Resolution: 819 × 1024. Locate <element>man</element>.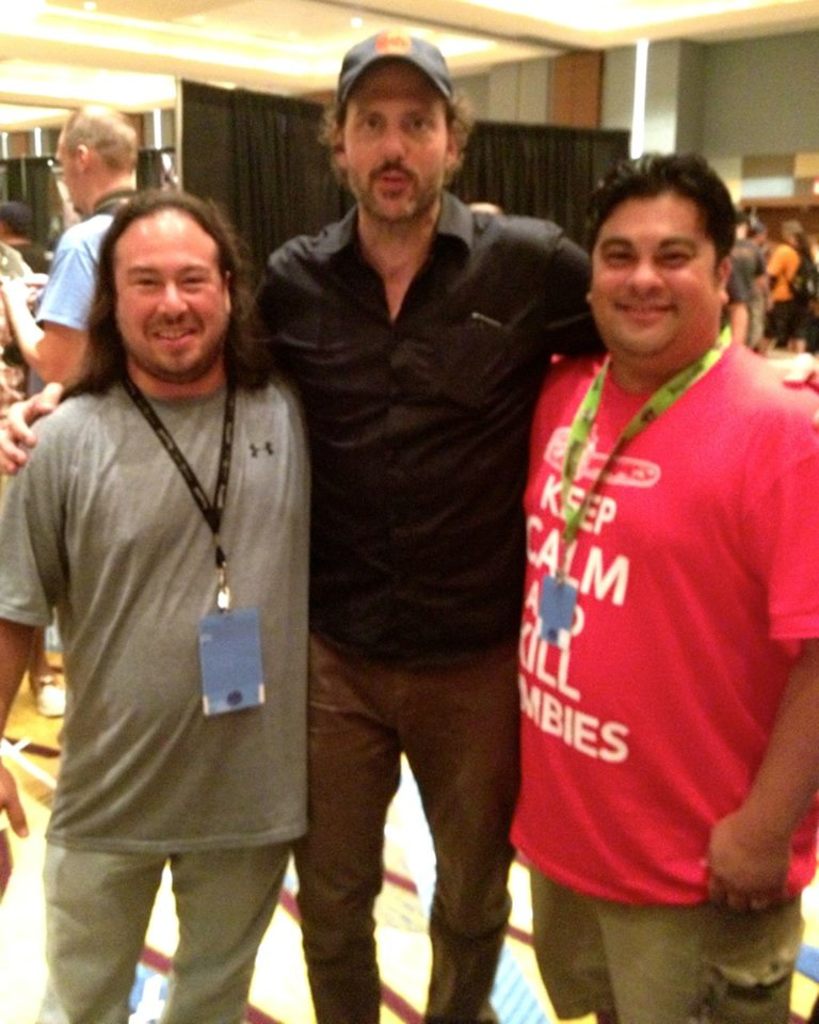
(0,195,48,268).
